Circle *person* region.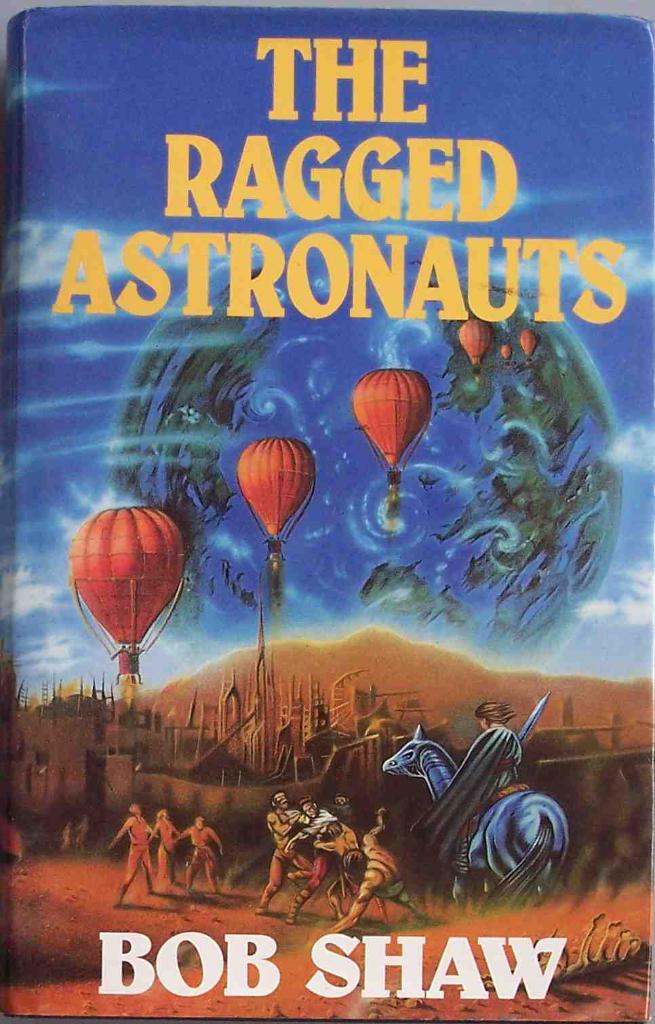
Region: detection(309, 815, 370, 917).
